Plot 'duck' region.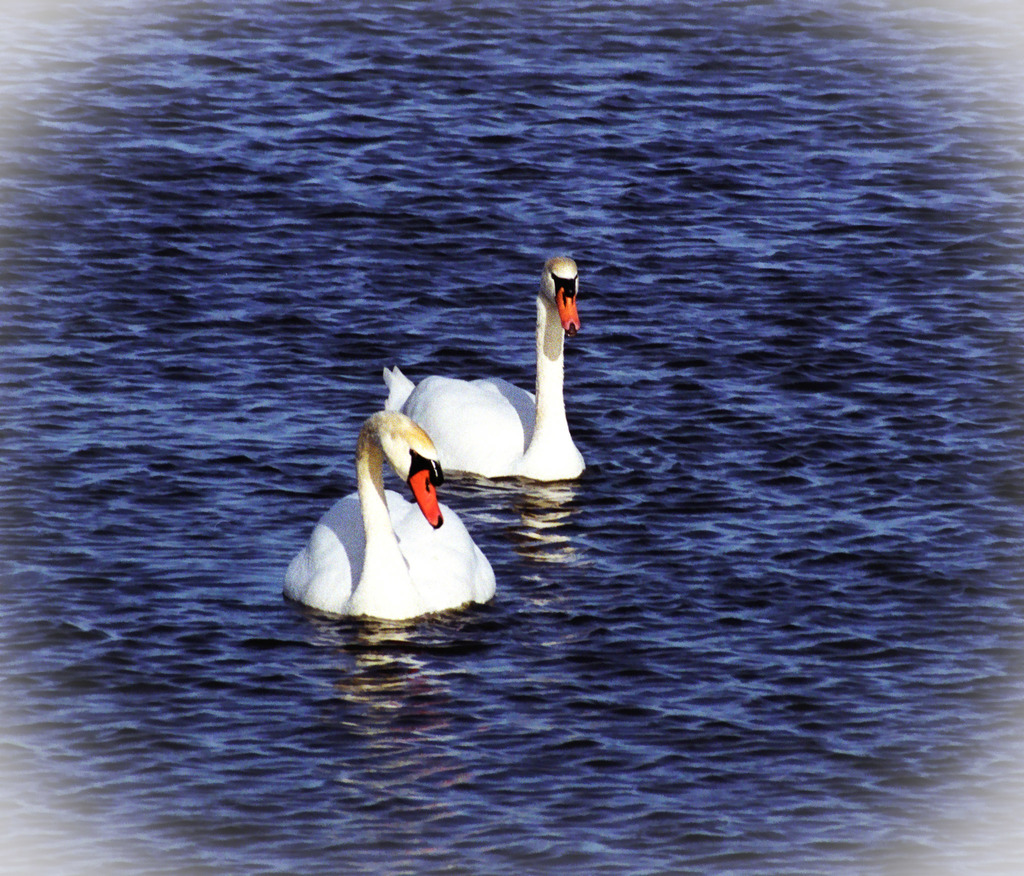
Plotted at pyautogui.locateOnScreen(380, 252, 594, 481).
